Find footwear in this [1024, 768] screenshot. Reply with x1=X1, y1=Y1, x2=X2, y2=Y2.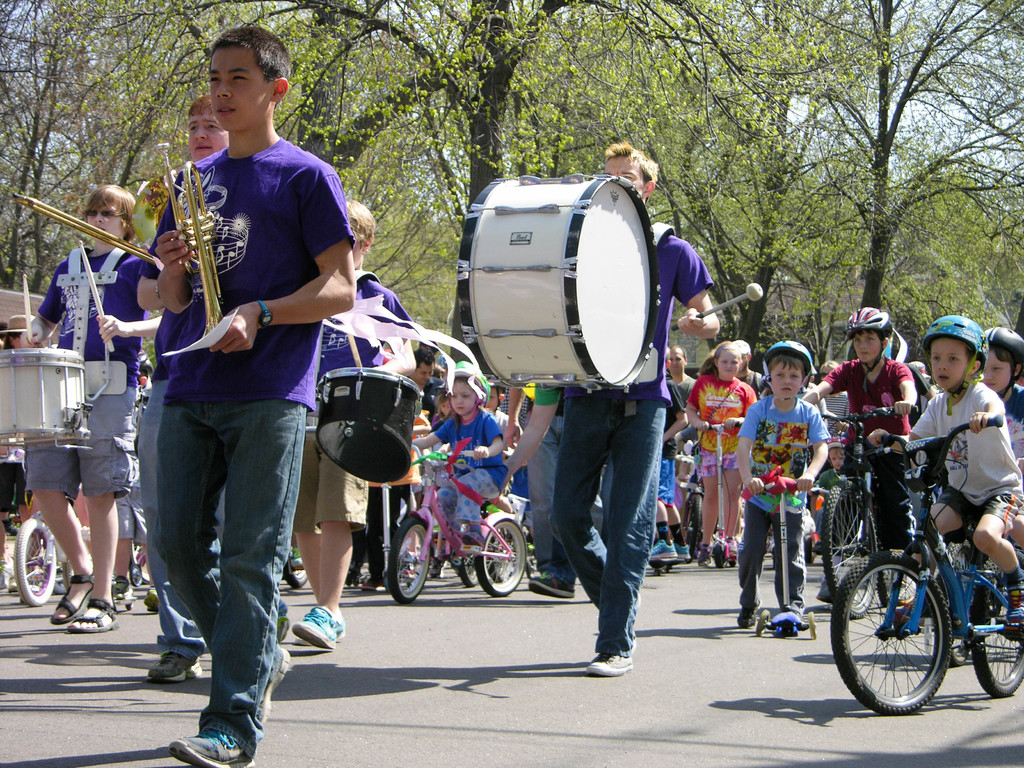
x1=694, y1=537, x2=715, y2=563.
